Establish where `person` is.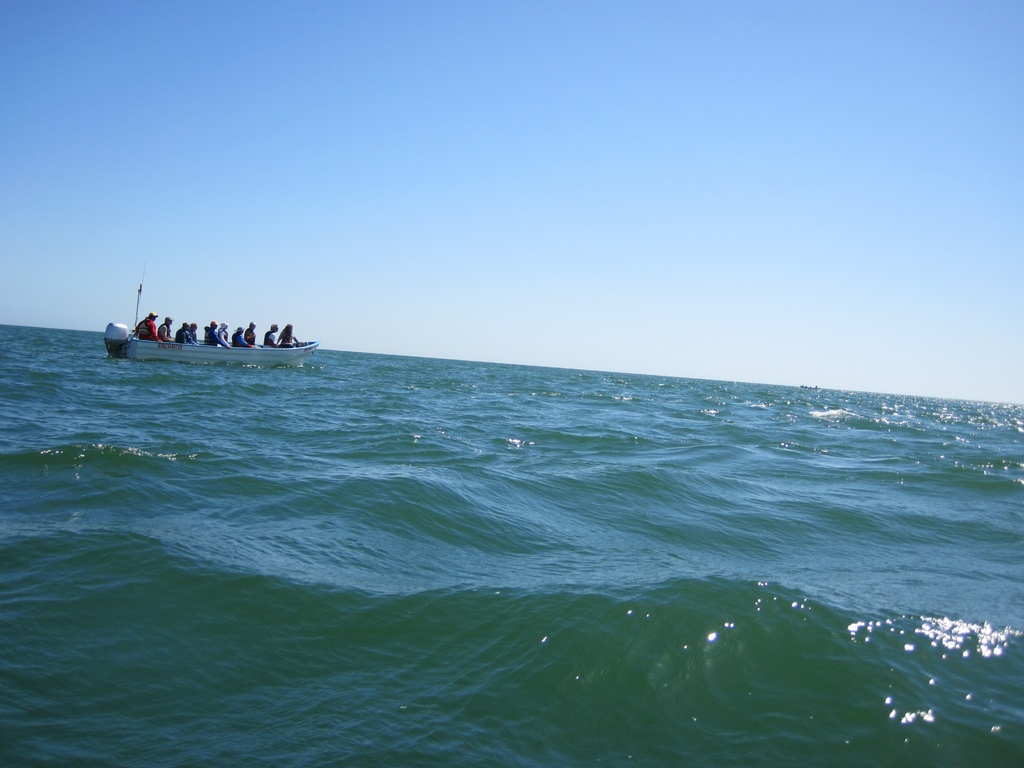
Established at {"x1": 220, "y1": 324, "x2": 231, "y2": 350}.
